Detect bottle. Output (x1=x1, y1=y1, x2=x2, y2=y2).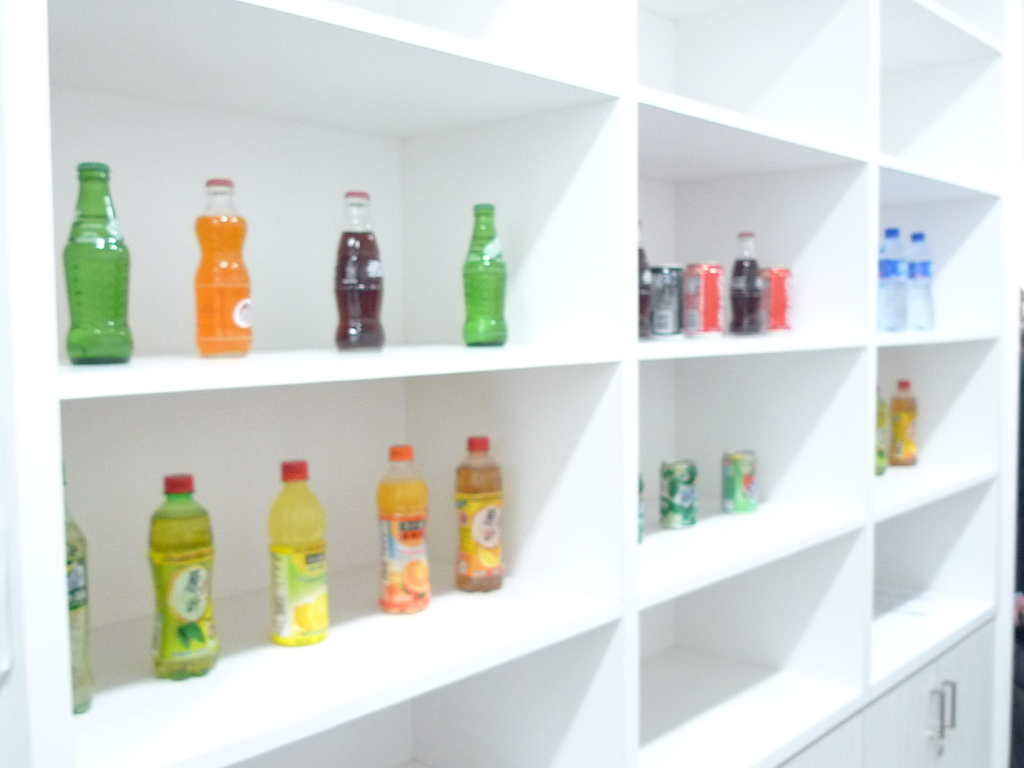
(x1=65, y1=465, x2=96, y2=715).
